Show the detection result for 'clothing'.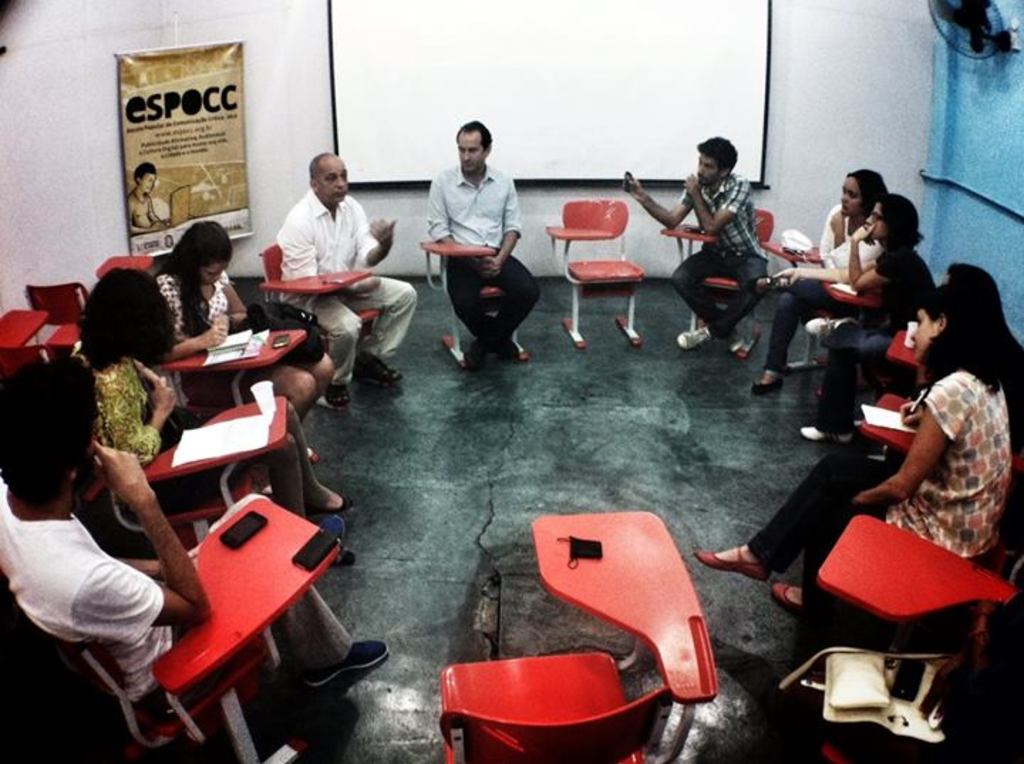
<region>272, 186, 427, 398</region>.
